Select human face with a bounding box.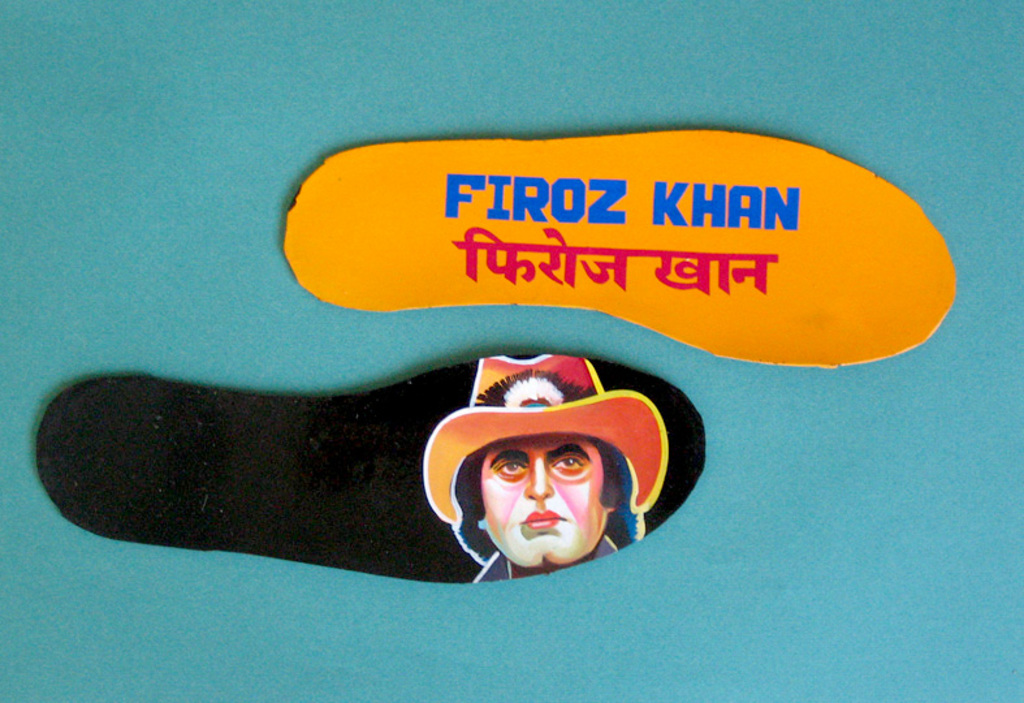
{"x1": 484, "y1": 441, "x2": 604, "y2": 564}.
